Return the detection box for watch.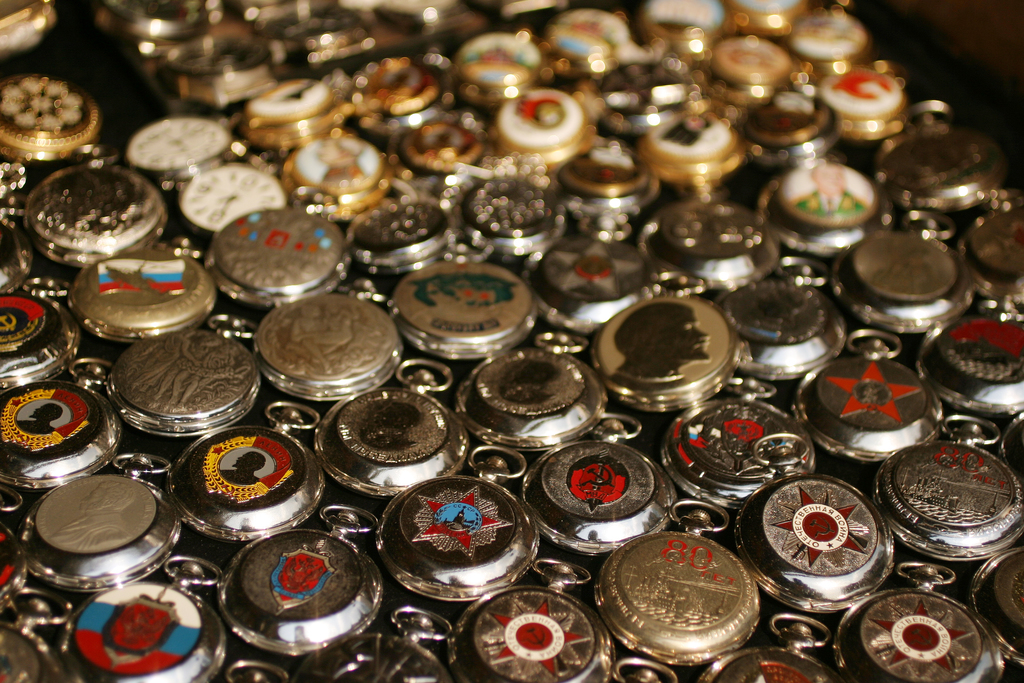
<box>104,313,263,440</box>.
